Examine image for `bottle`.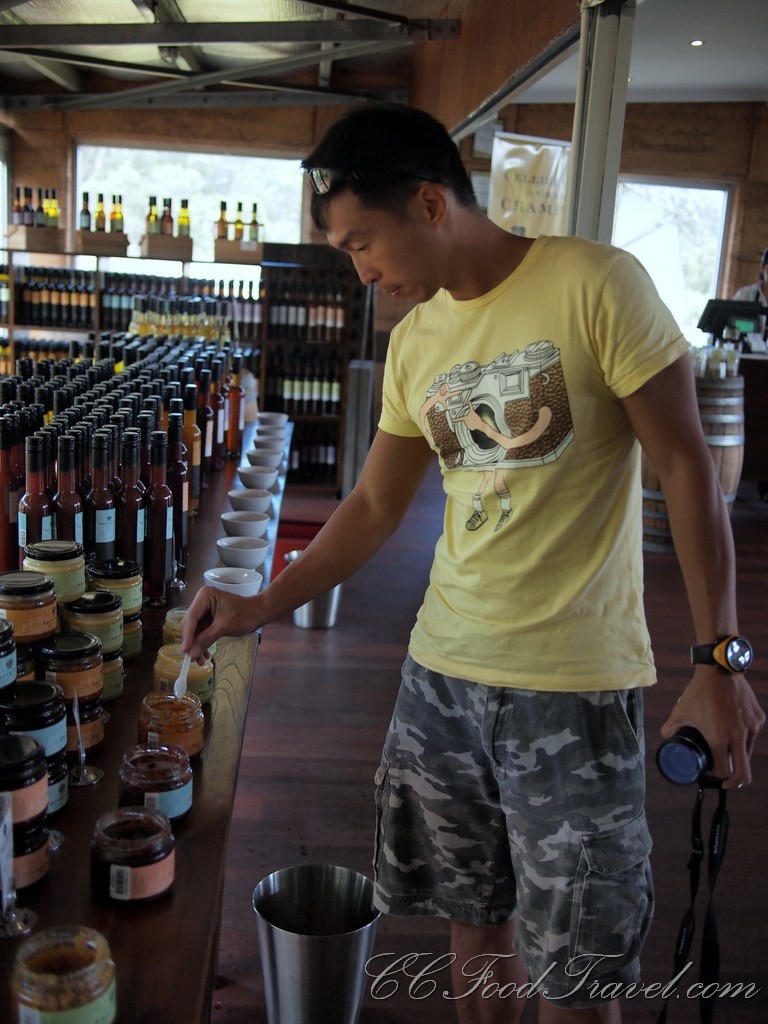
Examination result: {"left": 48, "top": 194, "right": 62, "bottom": 231}.
